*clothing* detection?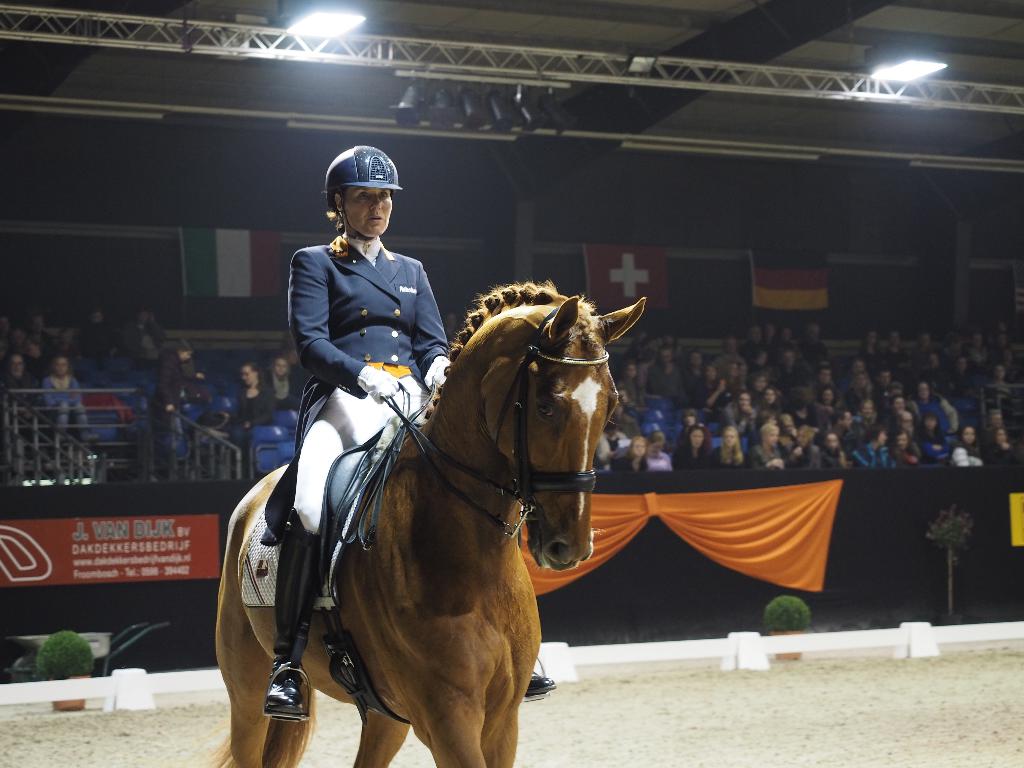
select_region(786, 436, 808, 470)
